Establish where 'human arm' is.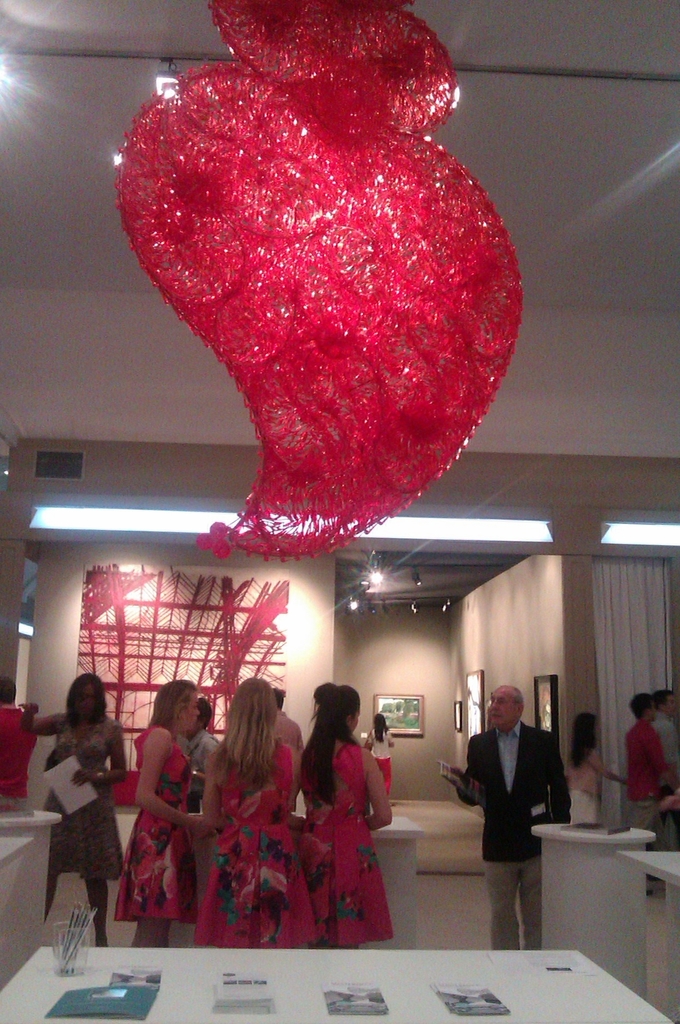
Established at [291, 746, 304, 798].
